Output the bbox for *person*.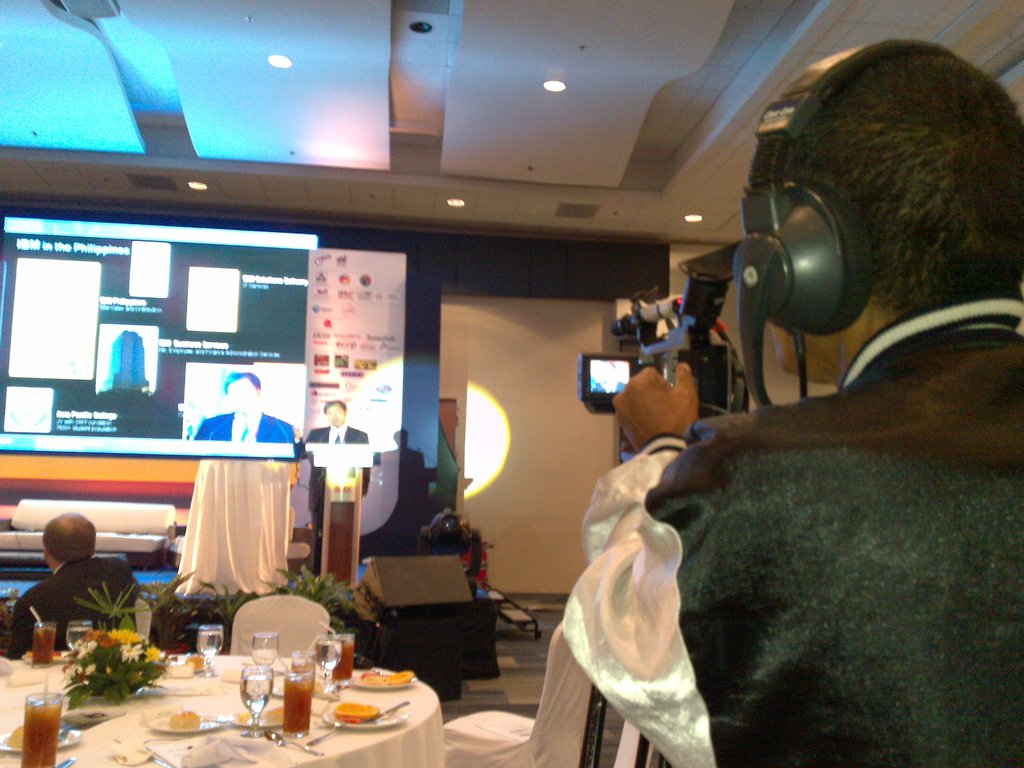
(308, 403, 369, 445).
